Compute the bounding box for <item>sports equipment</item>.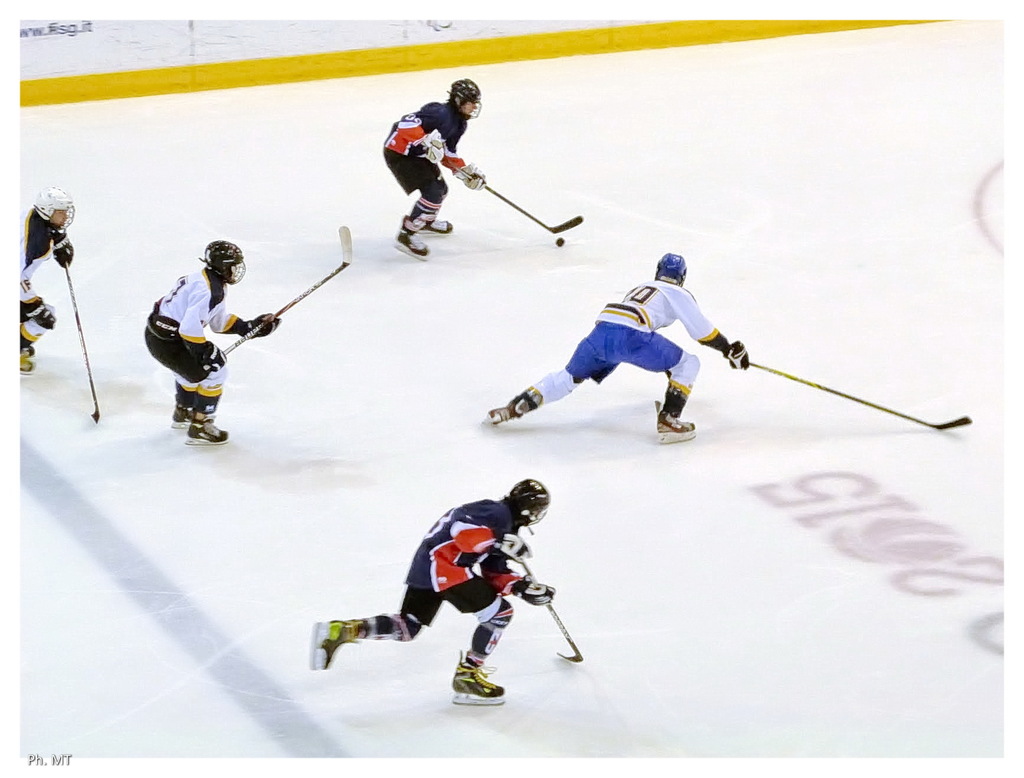
locate(522, 558, 583, 663).
